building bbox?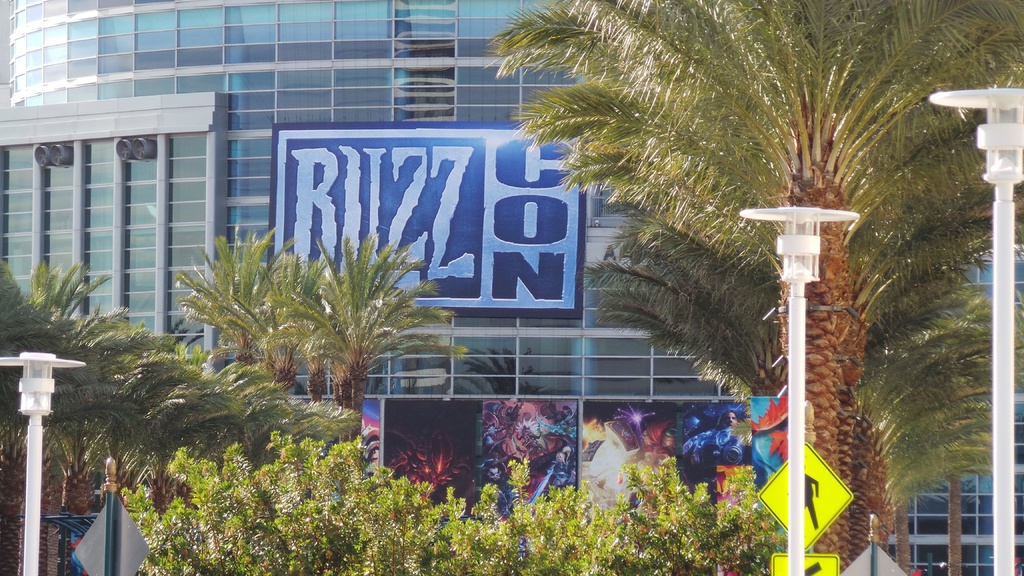
0, 0, 1023, 575
